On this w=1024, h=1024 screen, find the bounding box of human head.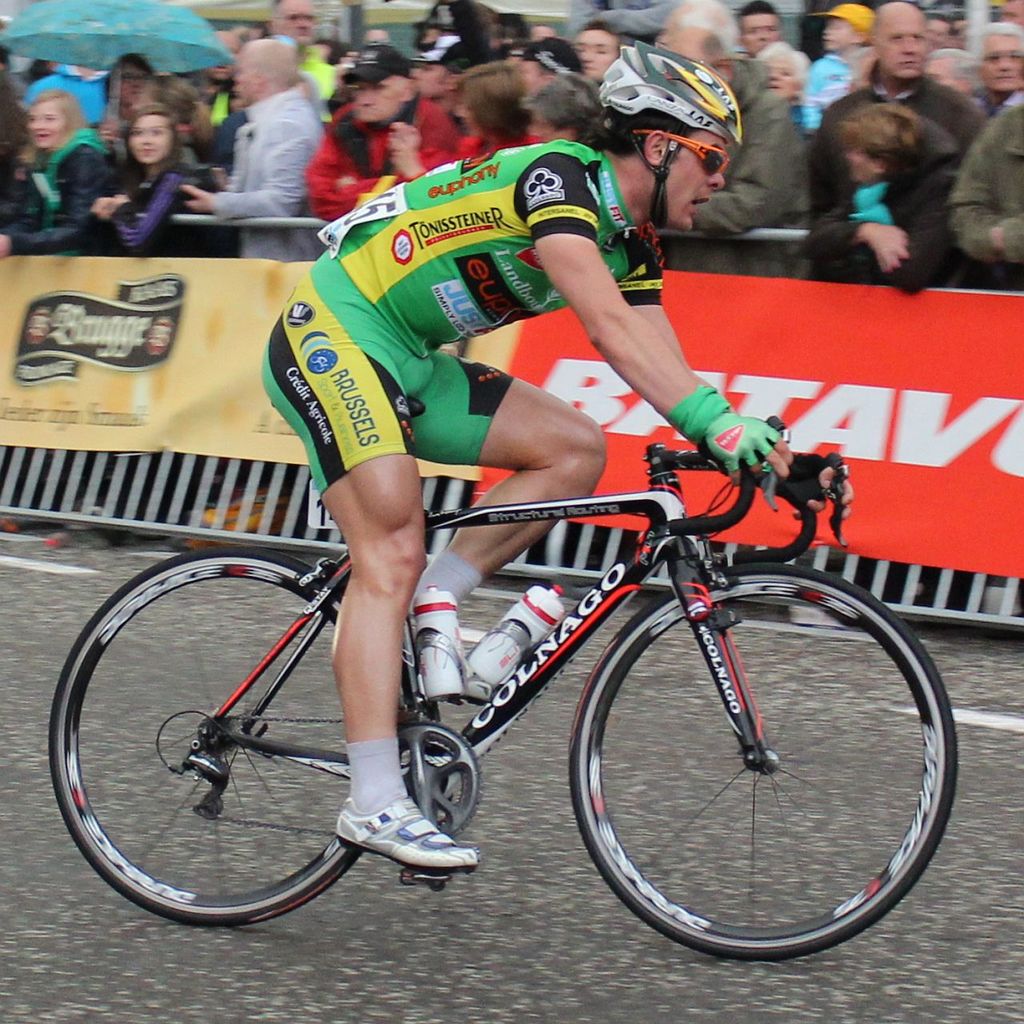
Bounding box: Rect(925, 11, 951, 50).
